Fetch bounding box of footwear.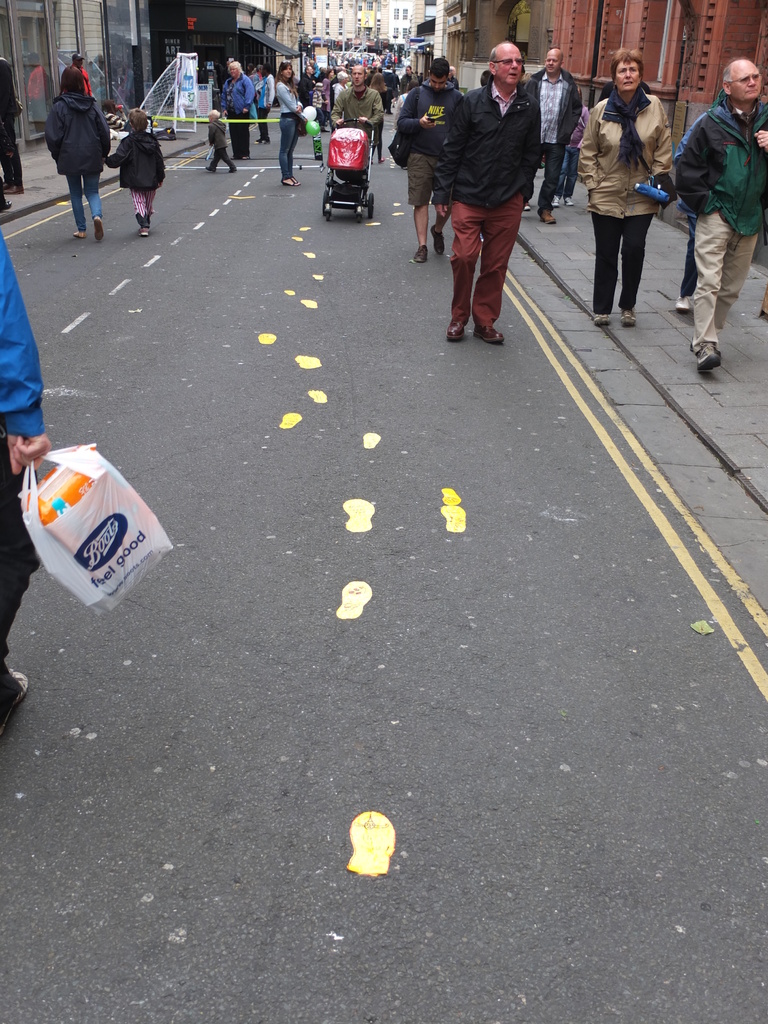
Bbox: Rect(0, 664, 34, 739).
